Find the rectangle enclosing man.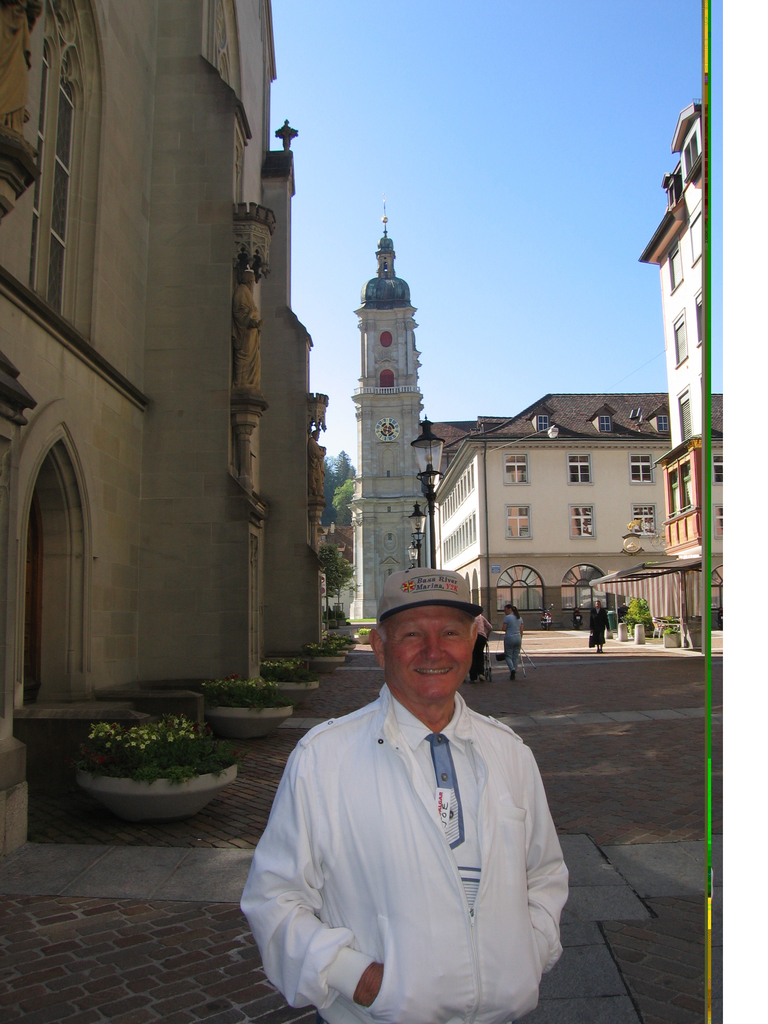
(255,567,576,1019).
